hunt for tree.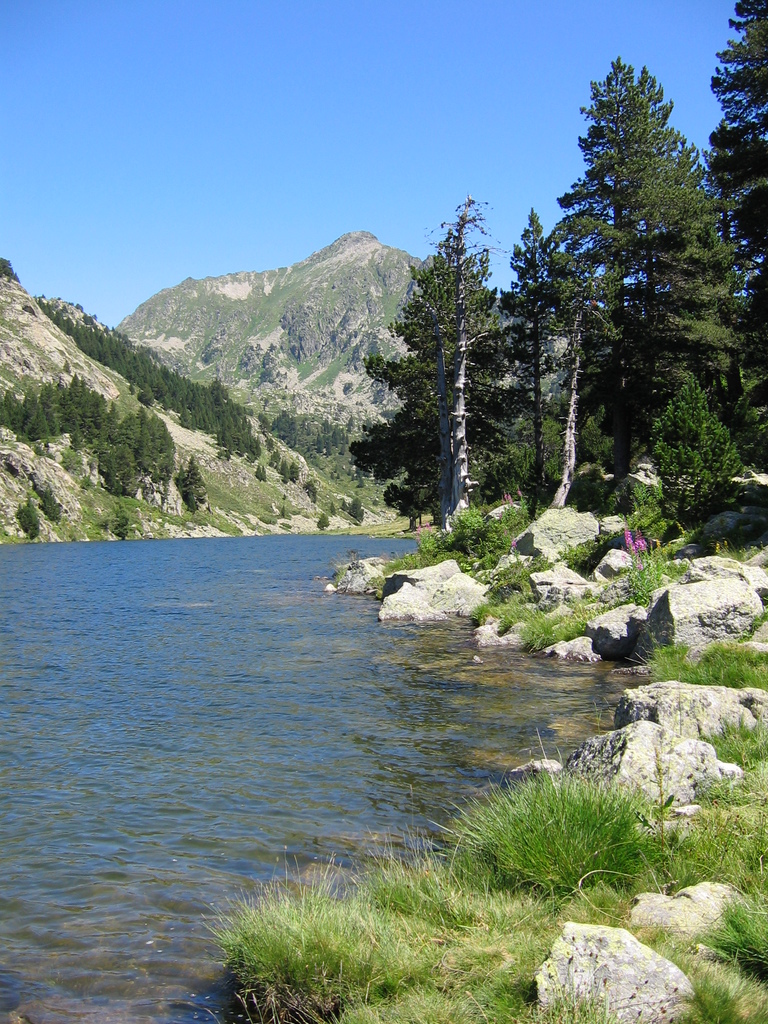
Hunted down at {"left": 44, "top": 286, "right": 238, "bottom": 460}.
